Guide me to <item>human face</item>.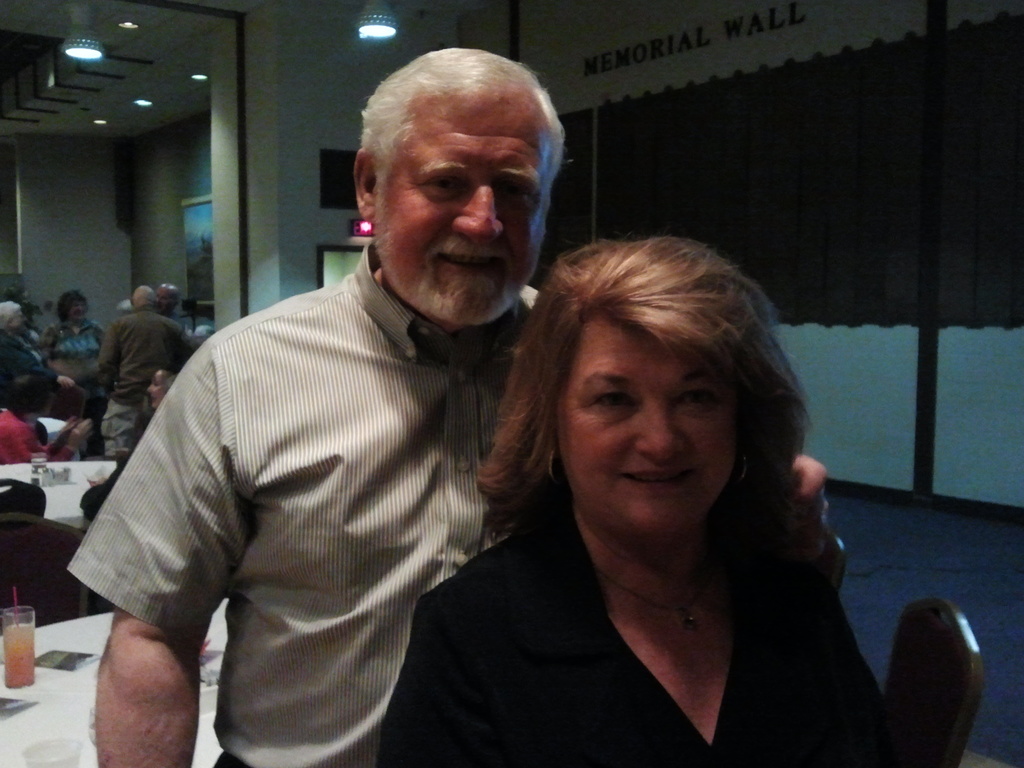
Guidance: <region>381, 88, 552, 325</region>.
